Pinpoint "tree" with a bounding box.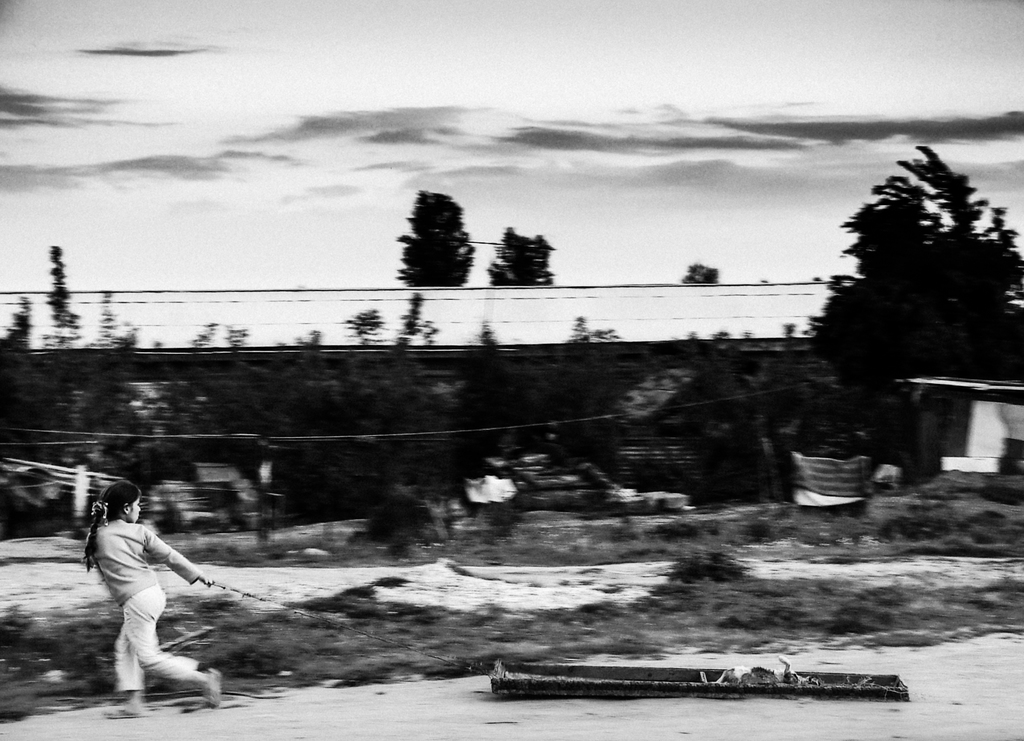
[804, 145, 1023, 444].
